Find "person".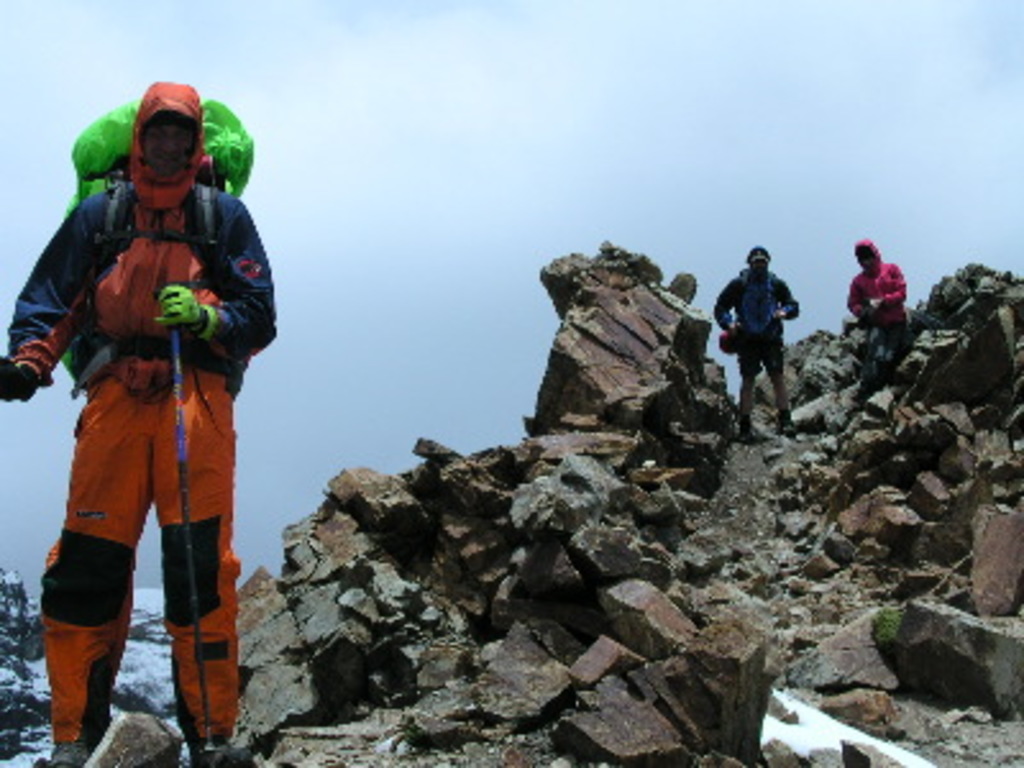
(x1=709, y1=238, x2=804, y2=435).
